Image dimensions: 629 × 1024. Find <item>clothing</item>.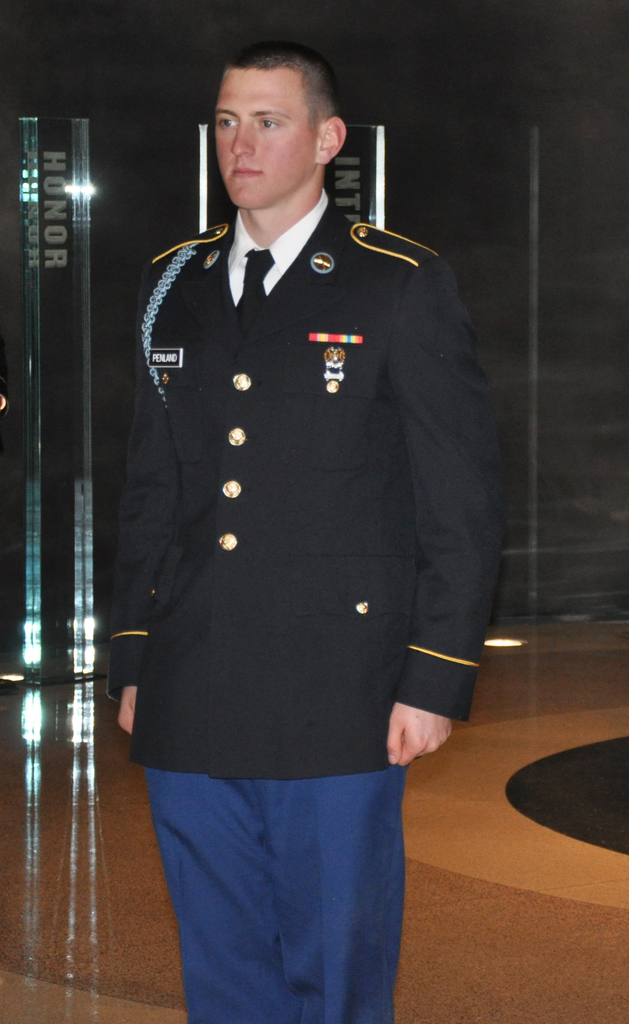
region(95, 166, 495, 1023).
